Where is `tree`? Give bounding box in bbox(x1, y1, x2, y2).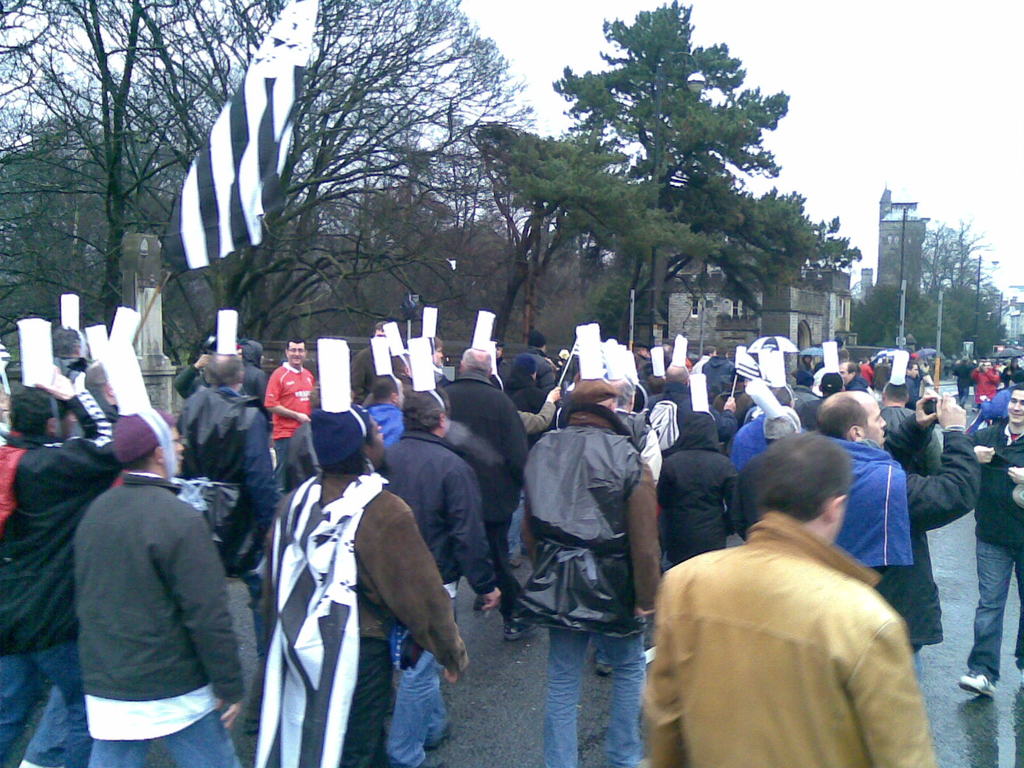
bbox(1, 0, 278, 356).
